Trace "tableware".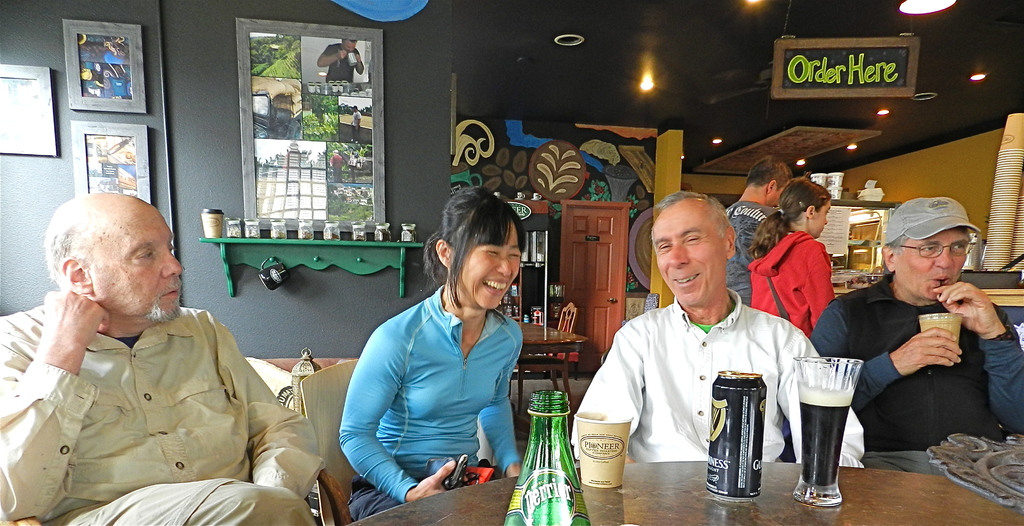
Traced to <box>574,407,634,482</box>.
